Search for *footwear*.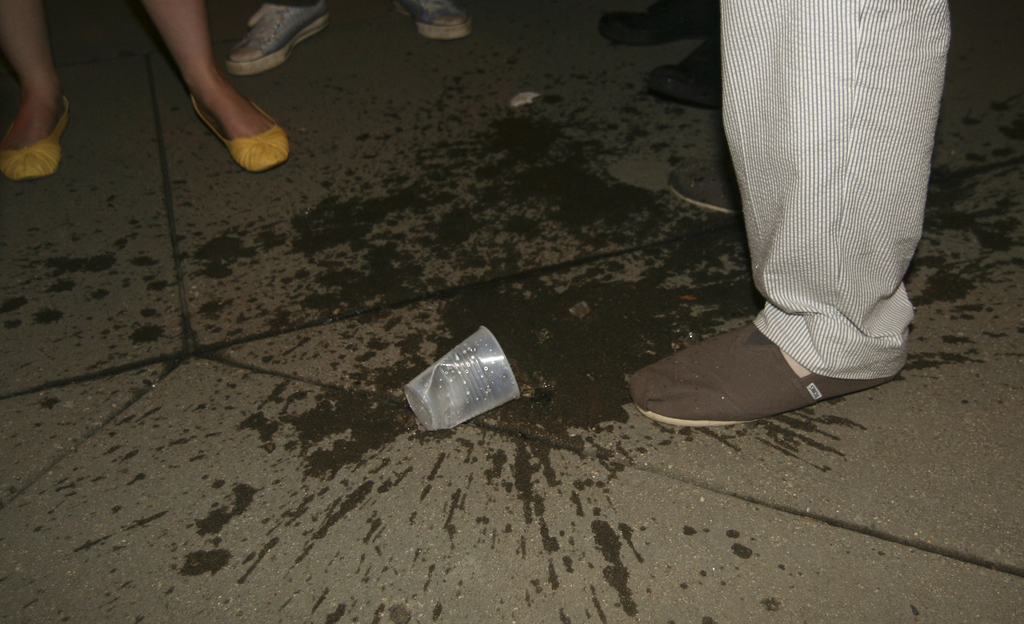
Found at (left=0, top=102, right=69, bottom=182).
